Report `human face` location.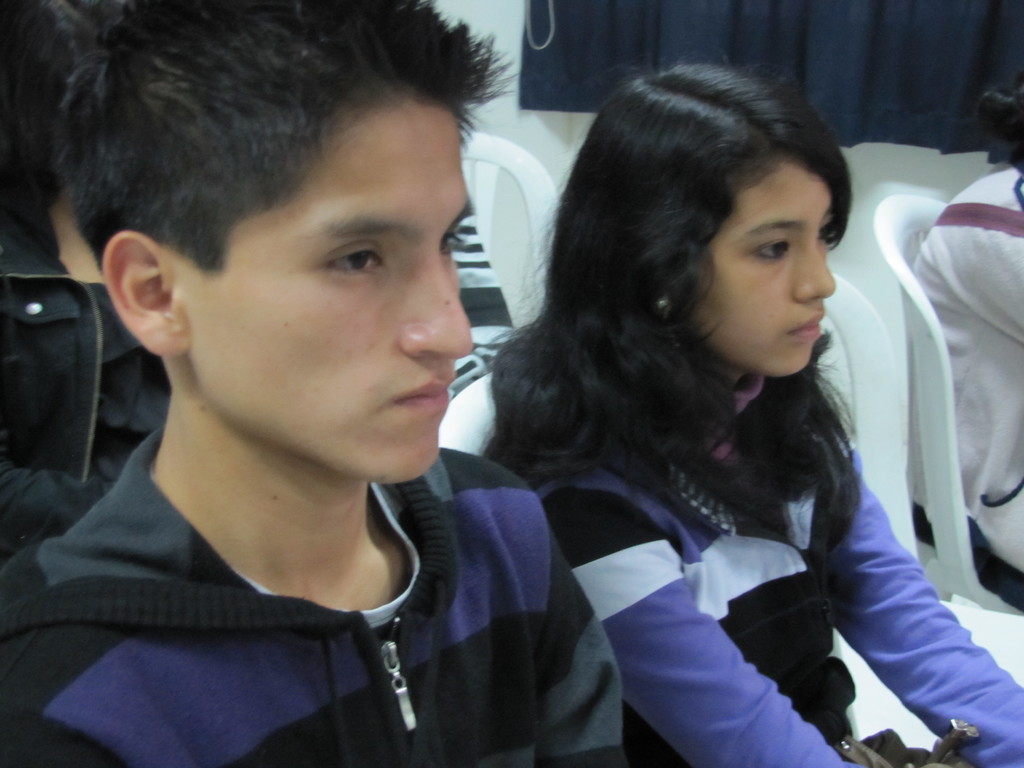
Report: (x1=693, y1=136, x2=849, y2=405).
